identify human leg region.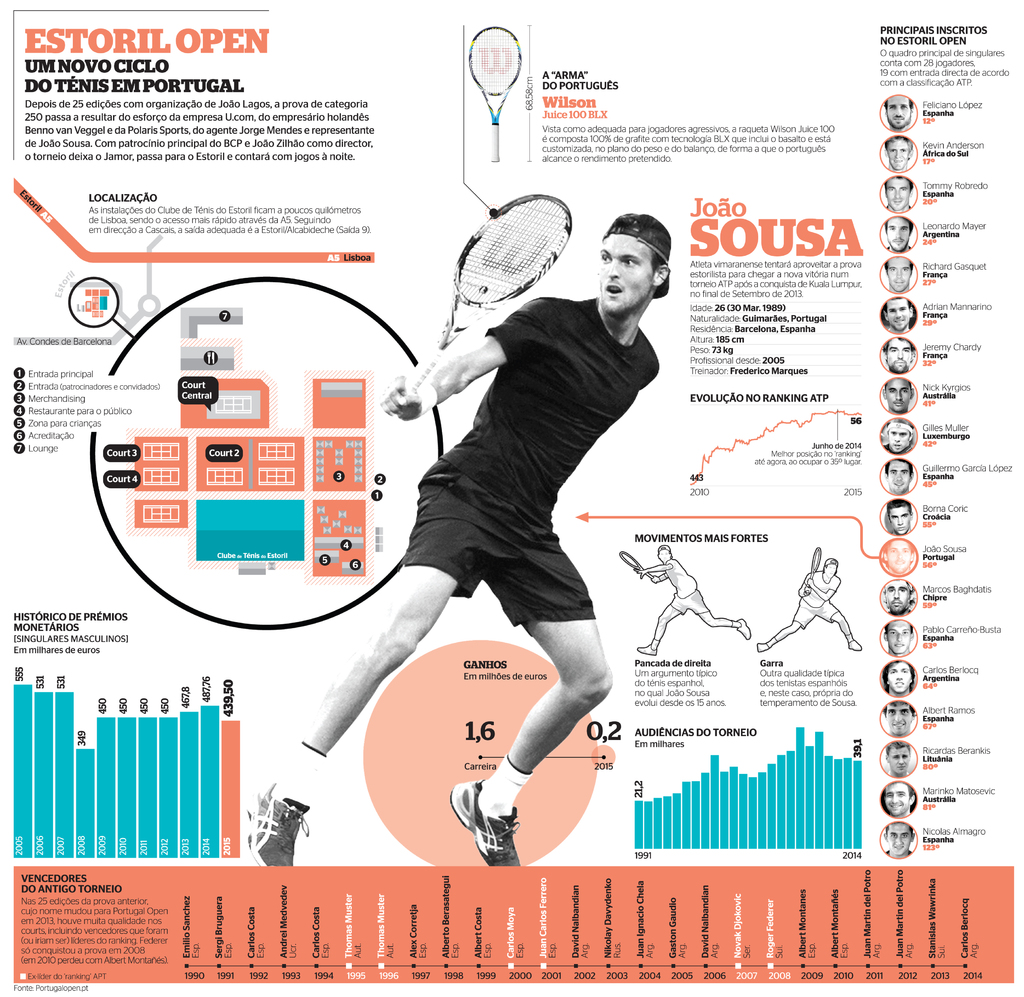
Region: [242, 464, 494, 870].
